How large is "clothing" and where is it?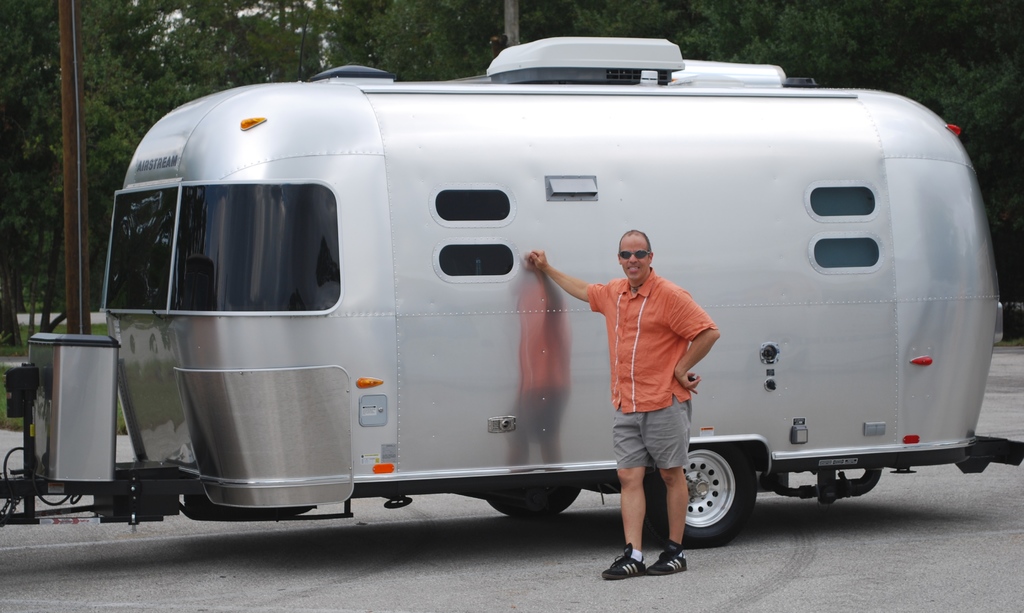
Bounding box: <bbox>588, 266, 721, 470</bbox>.
